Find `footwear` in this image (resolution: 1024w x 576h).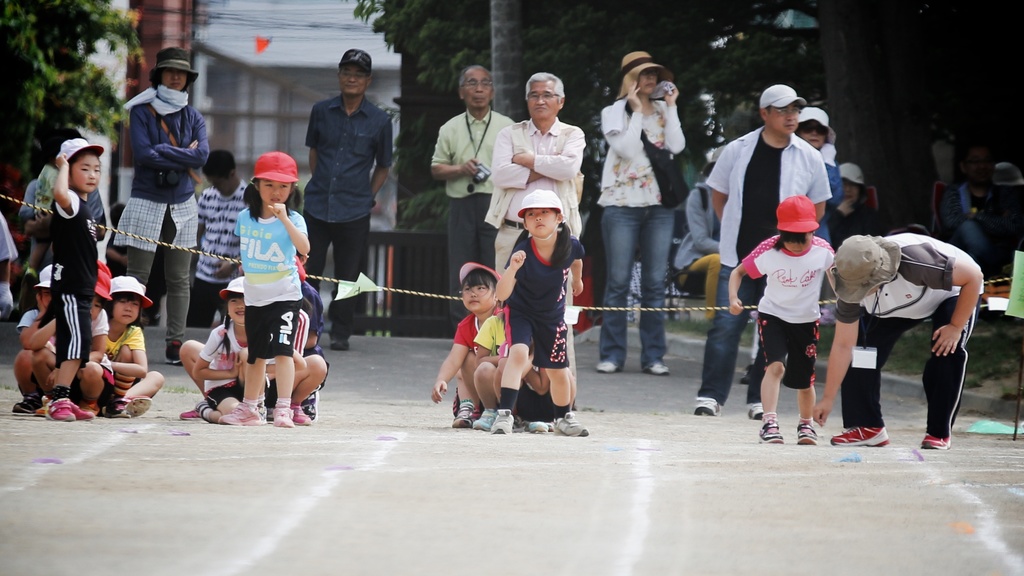
<bbox>596, 362, 619, 375</bbox>.
